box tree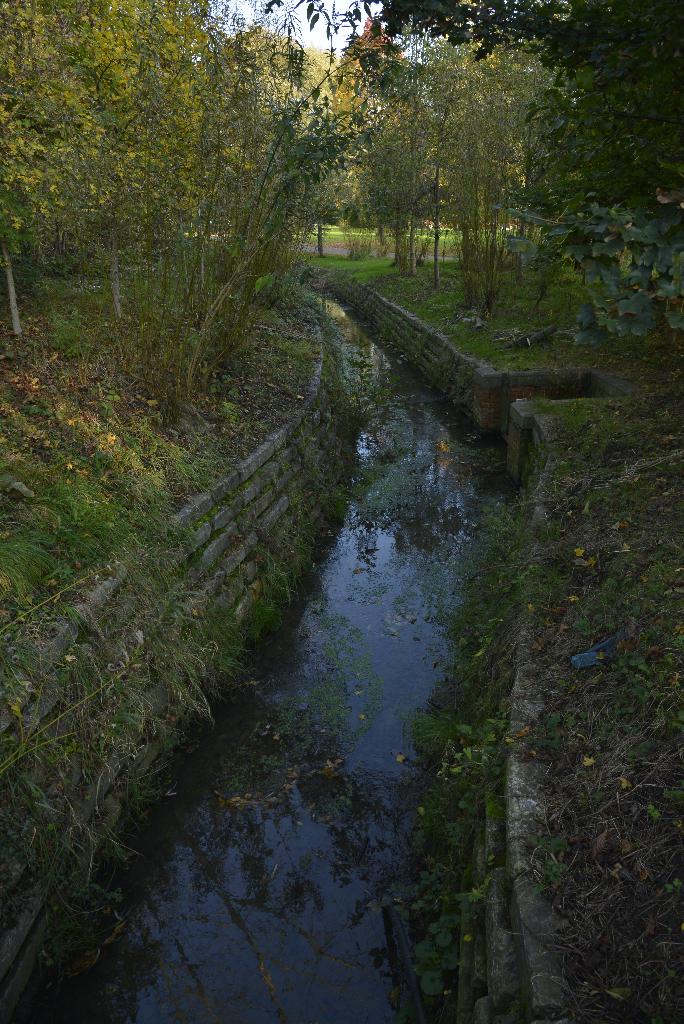
x1=0 y1=0 x2=259 y2=330
